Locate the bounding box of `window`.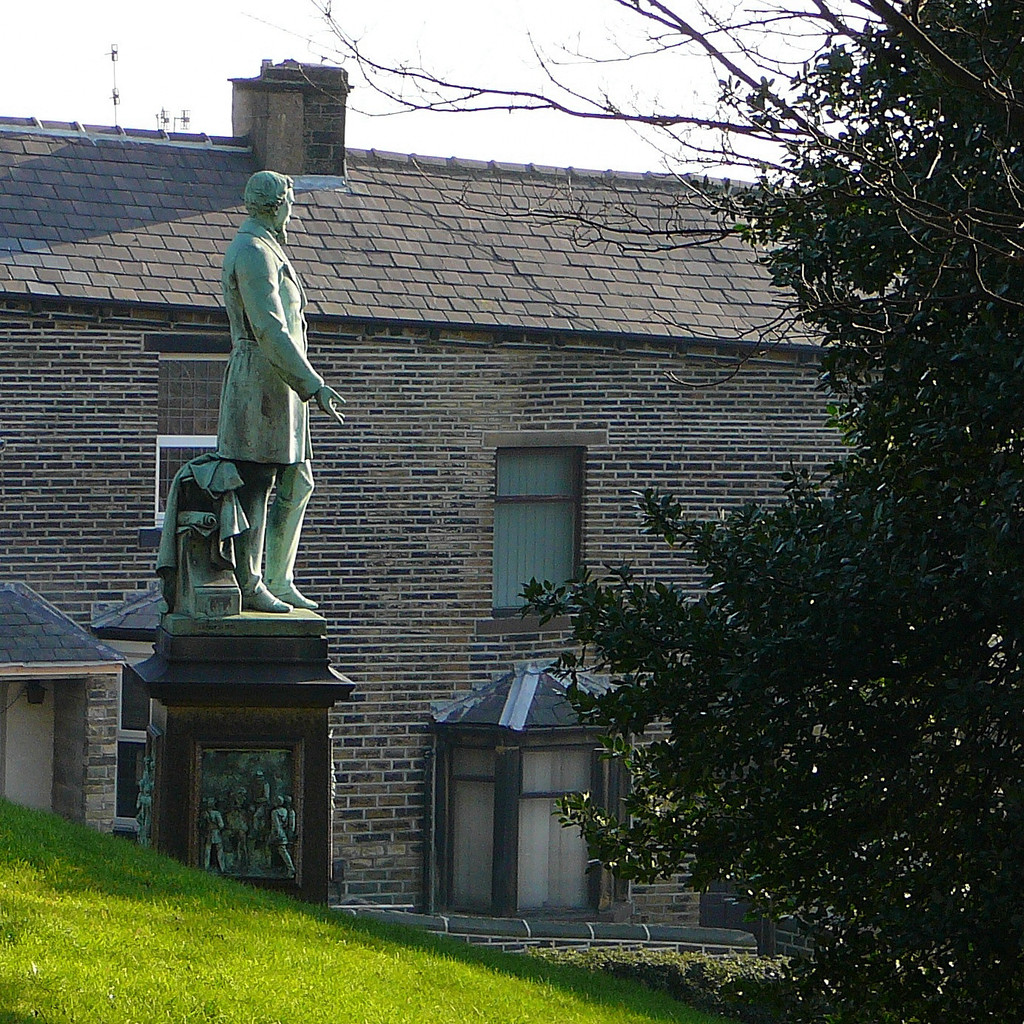
Bounding box: box(495, 424, 593, 597).
